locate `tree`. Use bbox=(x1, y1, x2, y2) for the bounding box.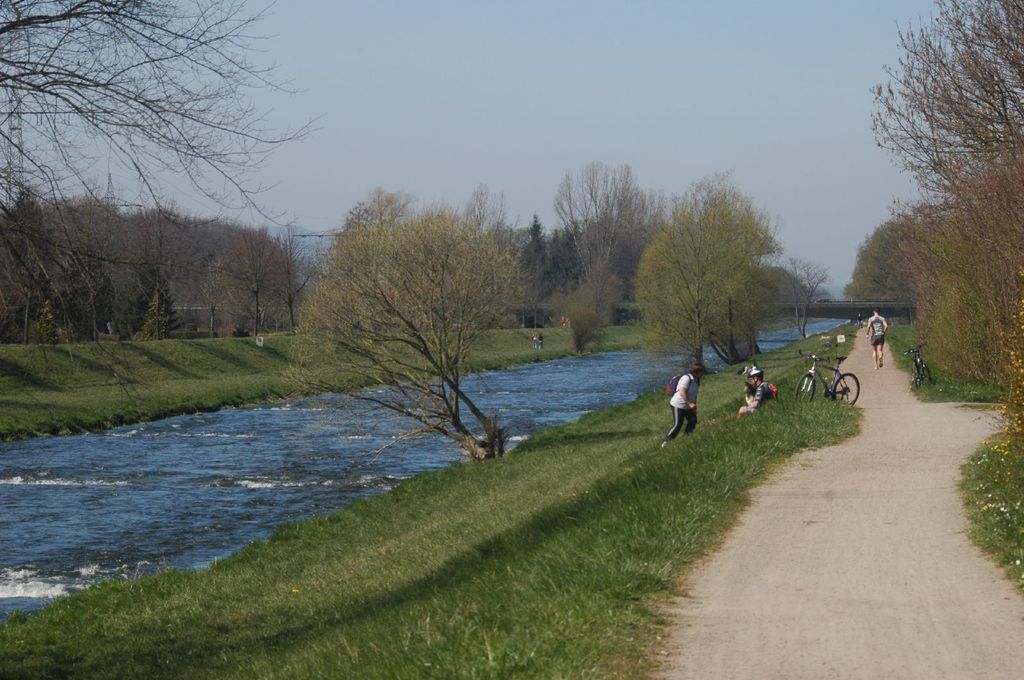
bbox=(543, 154, 662, 316).
